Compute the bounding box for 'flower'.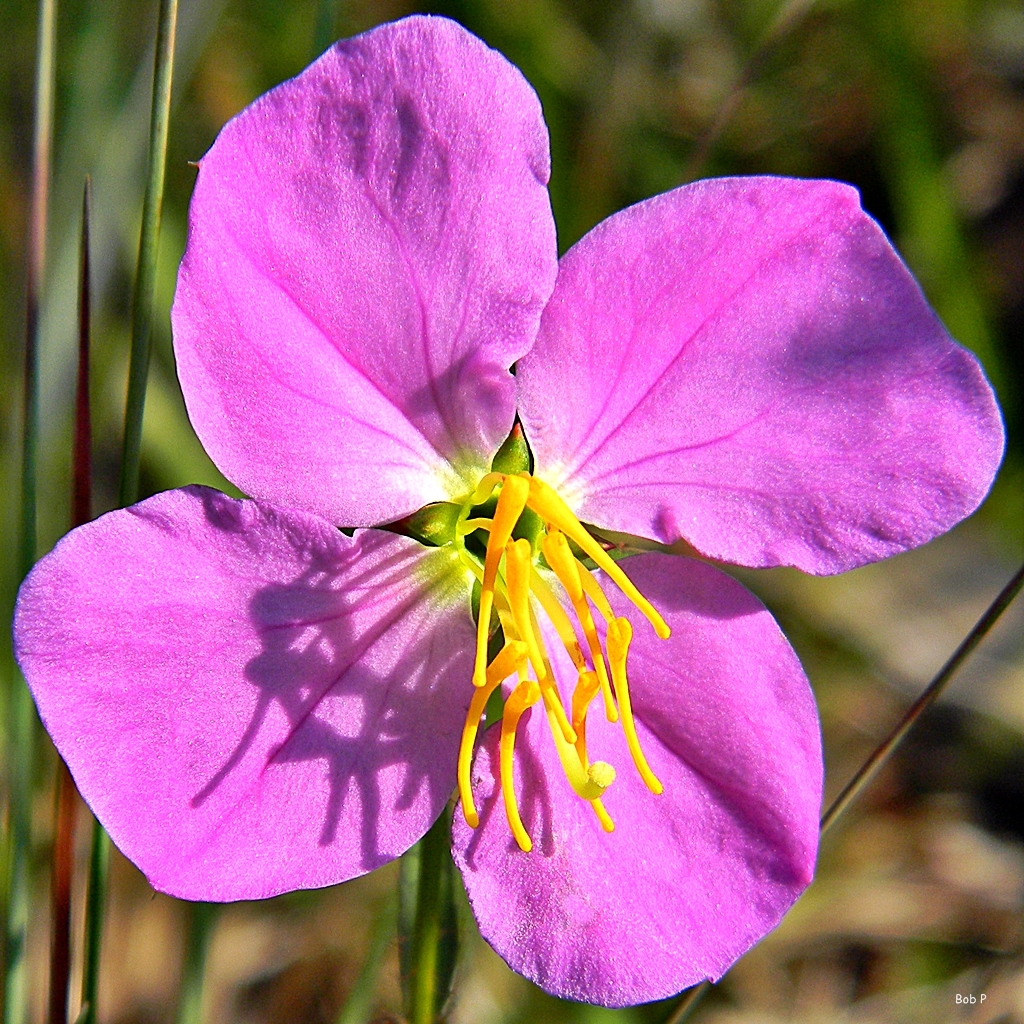
crop(41, 35, 937, 995).
